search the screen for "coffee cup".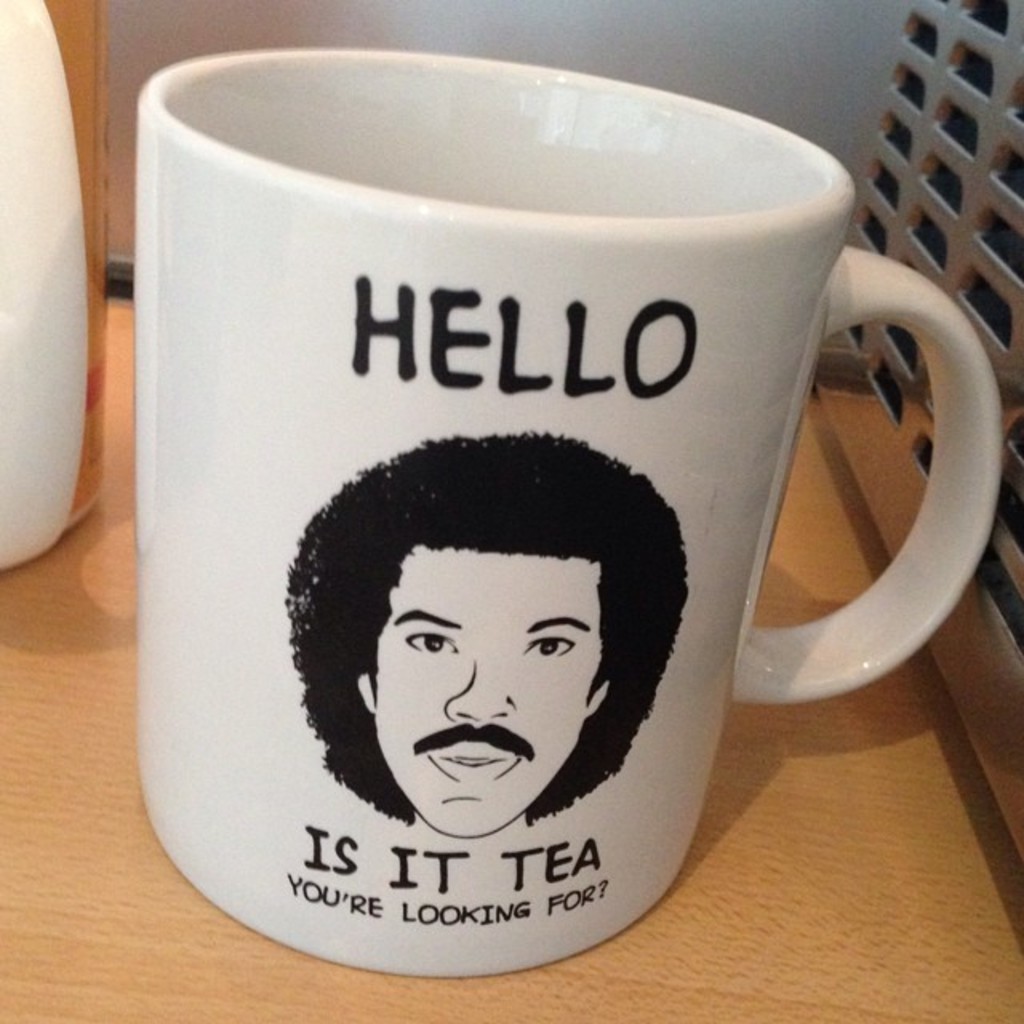
Found at left=138, top=42, right=1010, bottom=982.
